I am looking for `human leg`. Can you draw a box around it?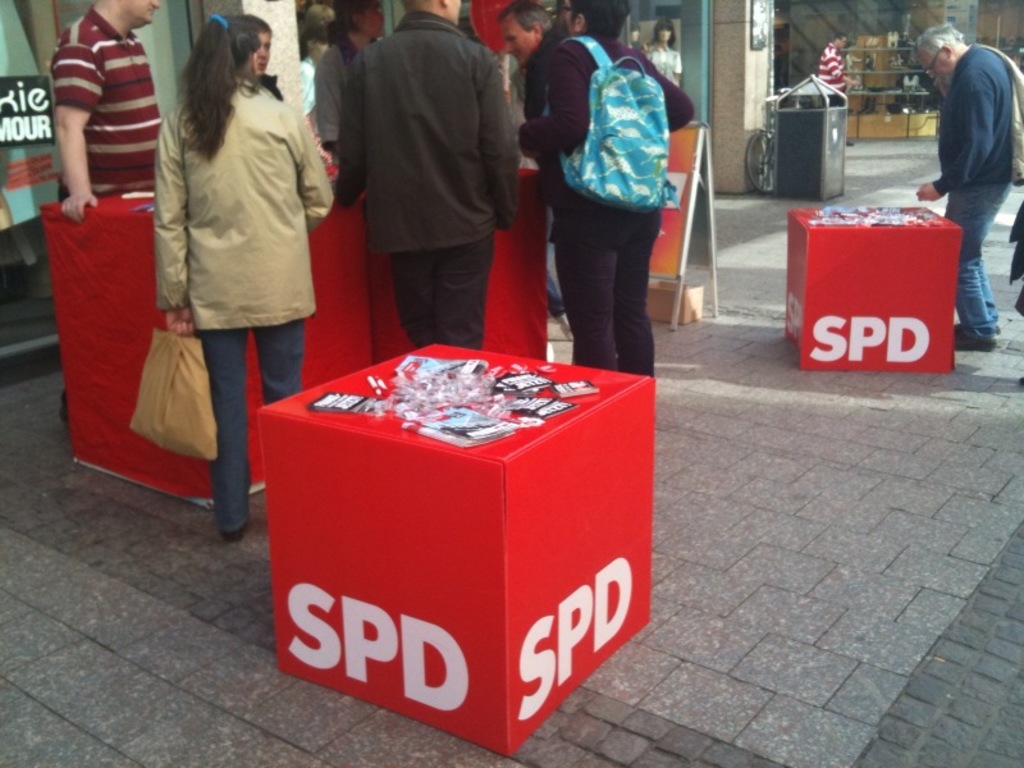
Sure, the bounding box is (955, 165, 1009, 329).
